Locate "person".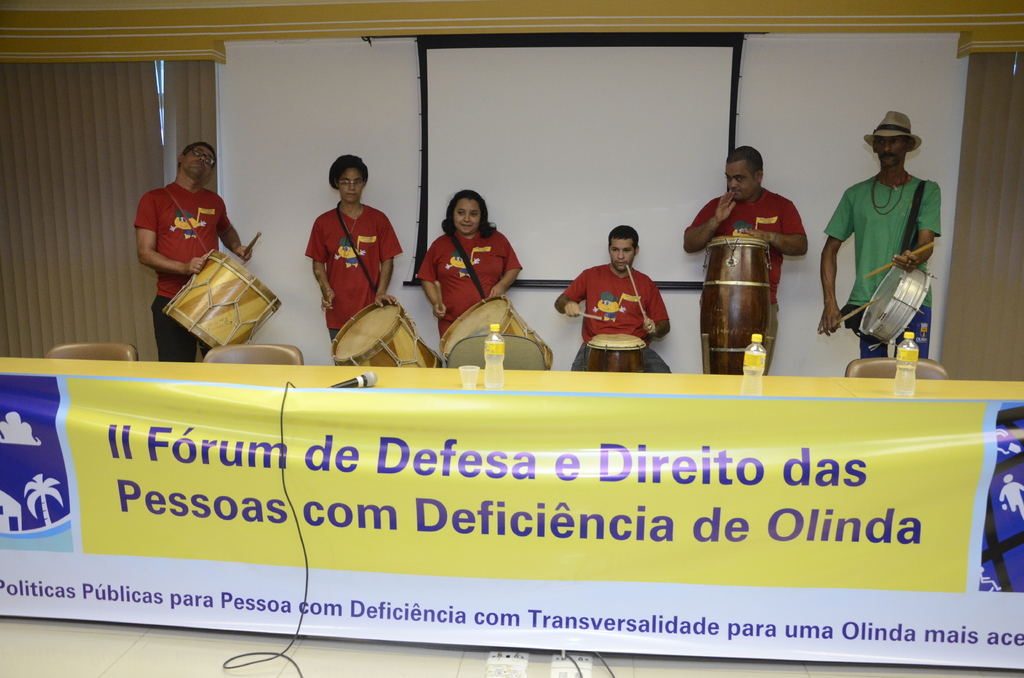
Bounding box: {"left": 684, "top": 144, "right": 811, "bottom": 373}.
